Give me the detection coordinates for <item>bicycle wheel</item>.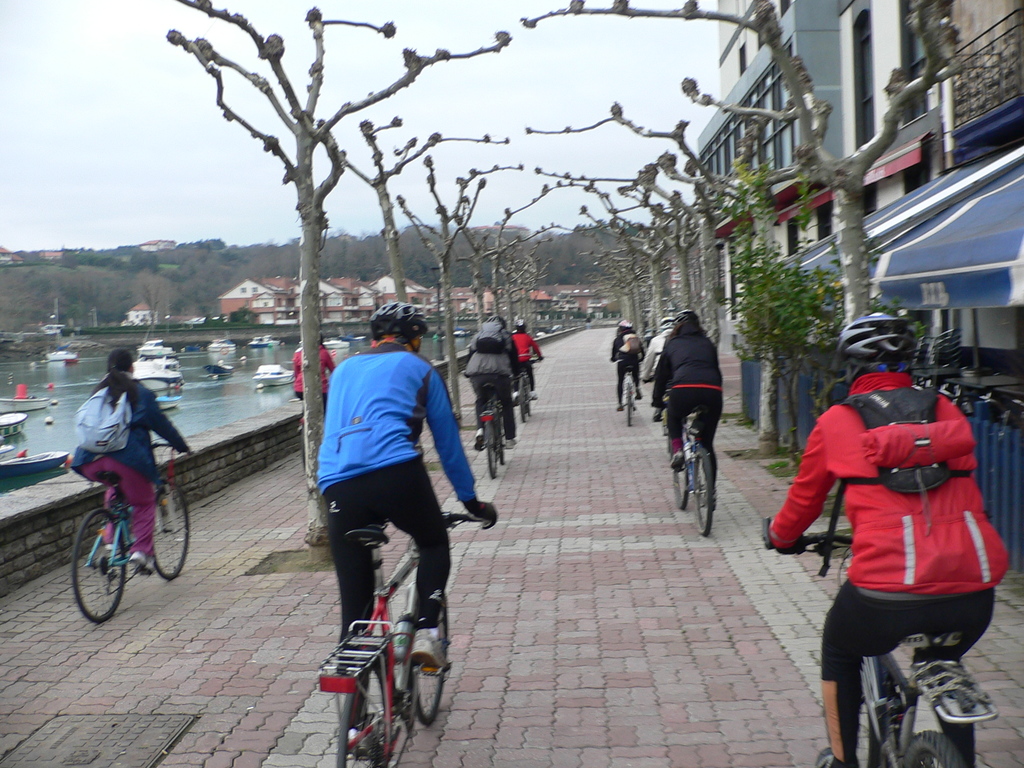
[x1=669, y1=446, x2=691, y2=507].
